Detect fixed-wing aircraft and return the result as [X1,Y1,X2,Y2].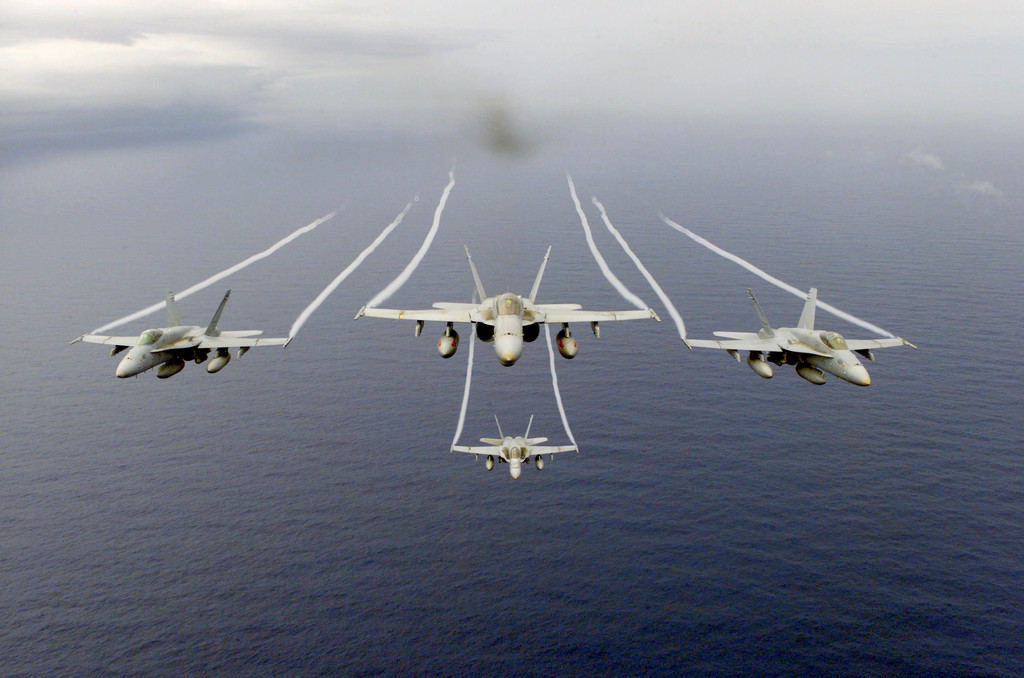
[365,248,650,360].
